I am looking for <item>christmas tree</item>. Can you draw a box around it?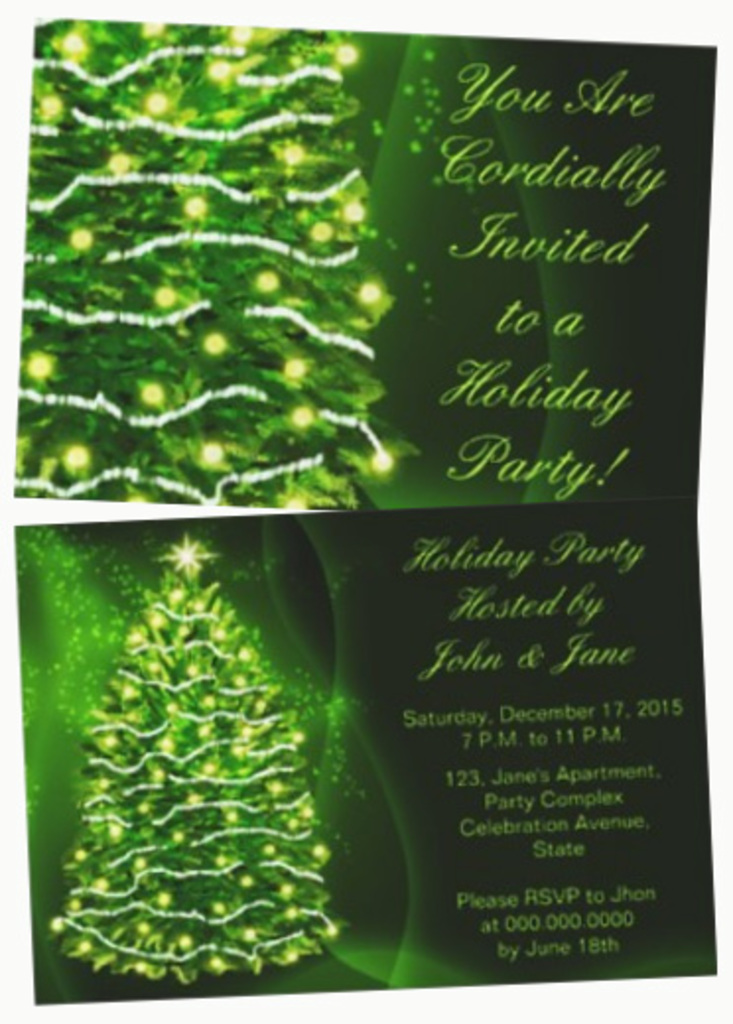
Sure, the bounding box is select_region(10, 16, 396, 512).
